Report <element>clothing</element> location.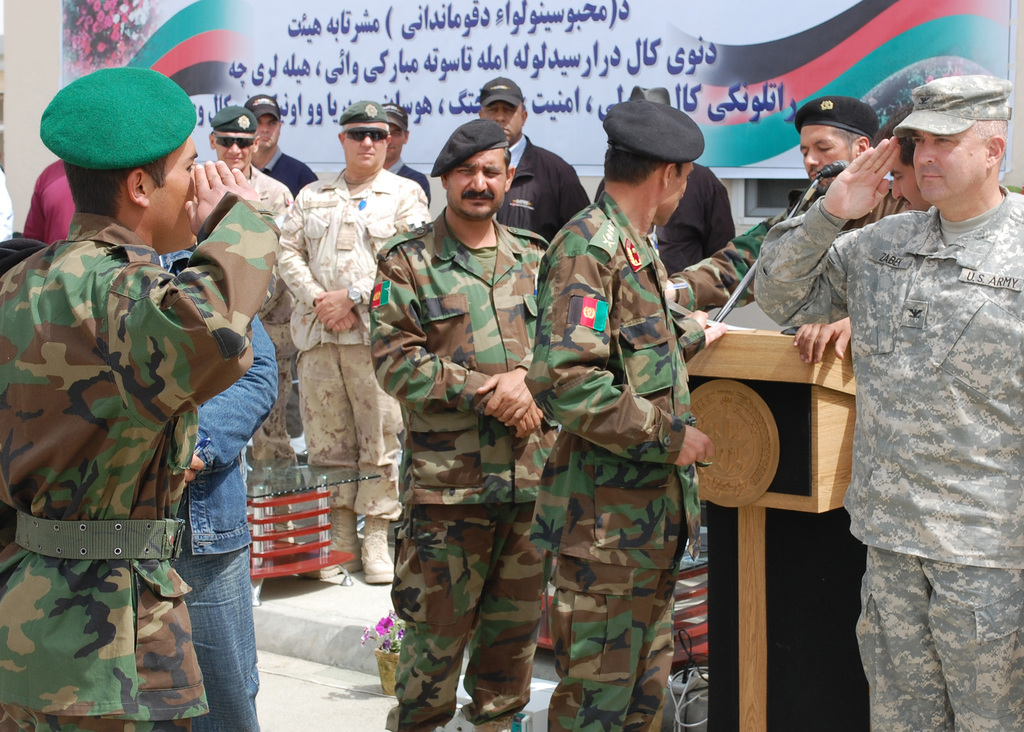
Report: 668/183/918/320.
